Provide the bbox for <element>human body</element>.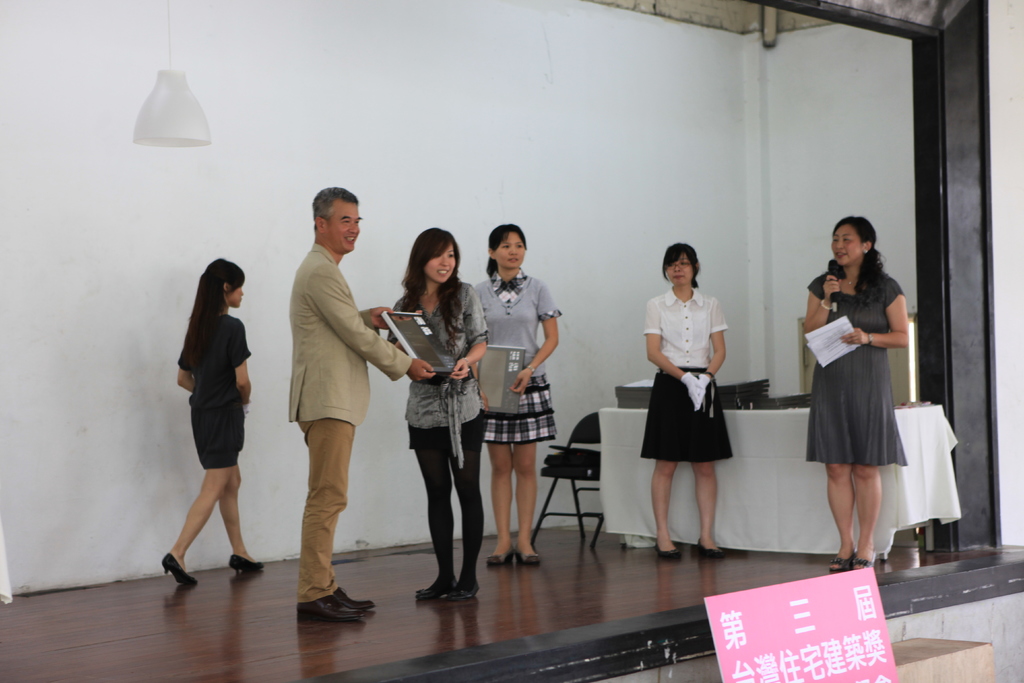
pyautogui.locateOnScreen(803, 267, 909, 571).
